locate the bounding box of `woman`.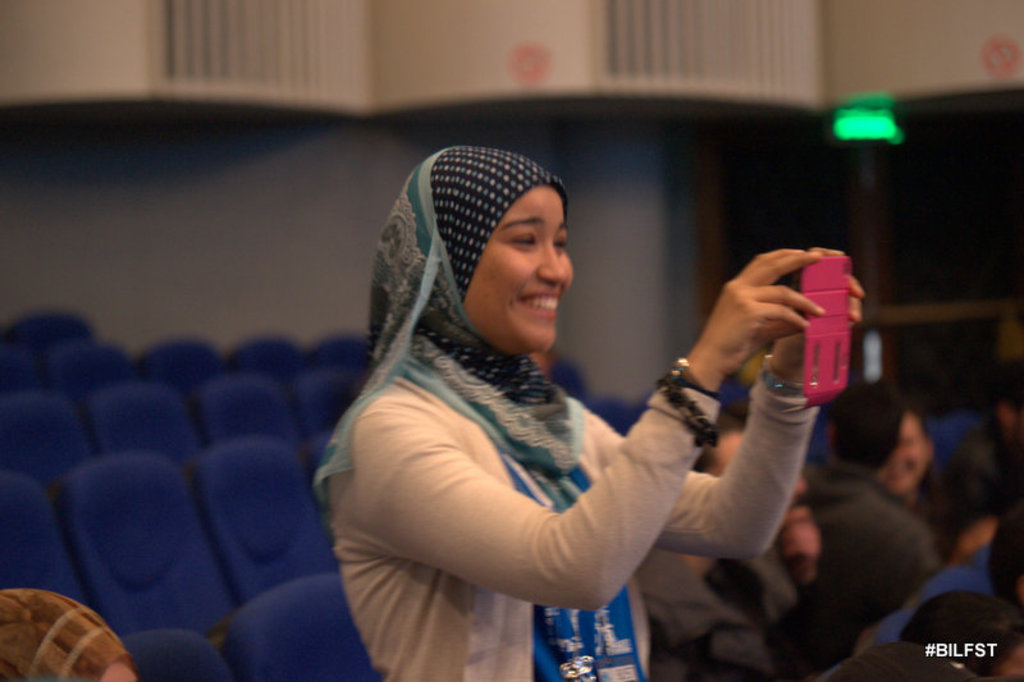
Bounding box: region(0, 586, 136, 681).
